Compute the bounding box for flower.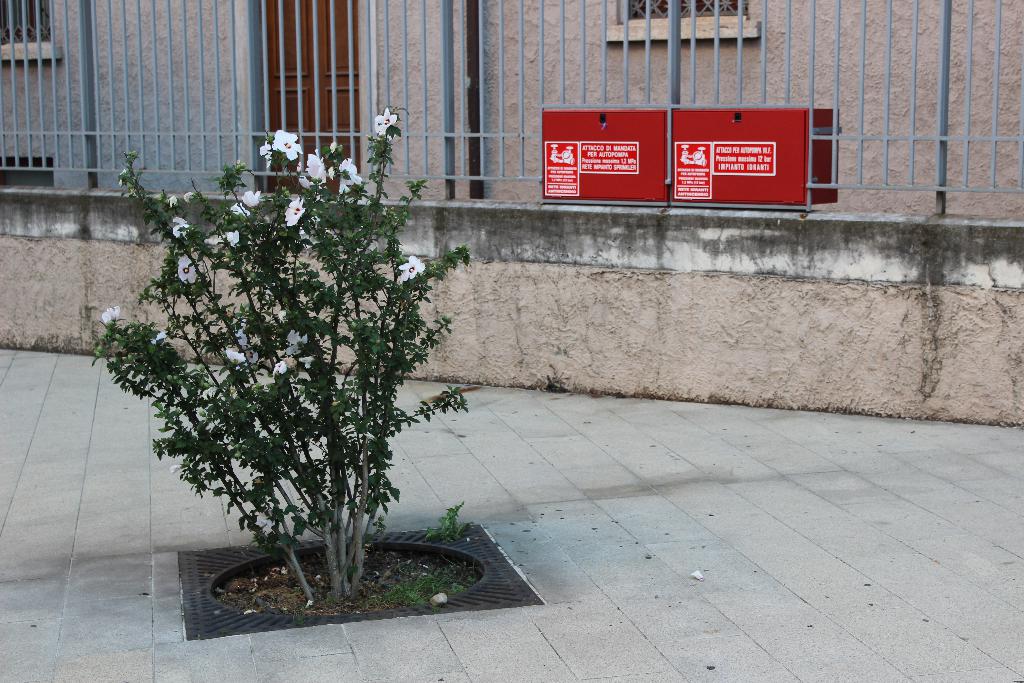
[283,199,304,226].
